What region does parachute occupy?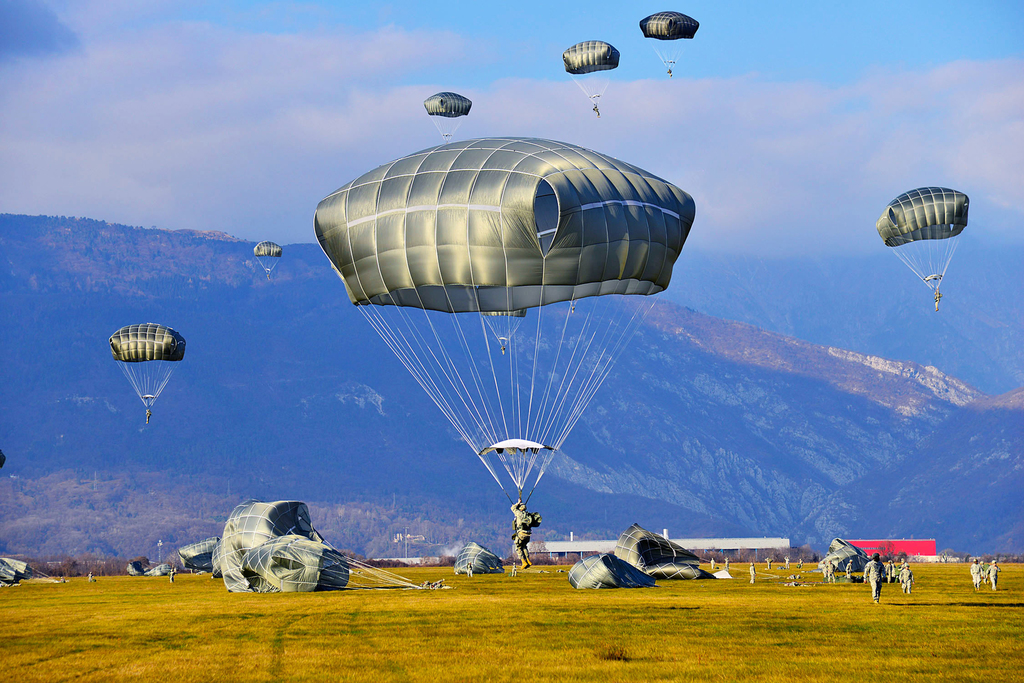
crop(874, 186, 968, 300).
